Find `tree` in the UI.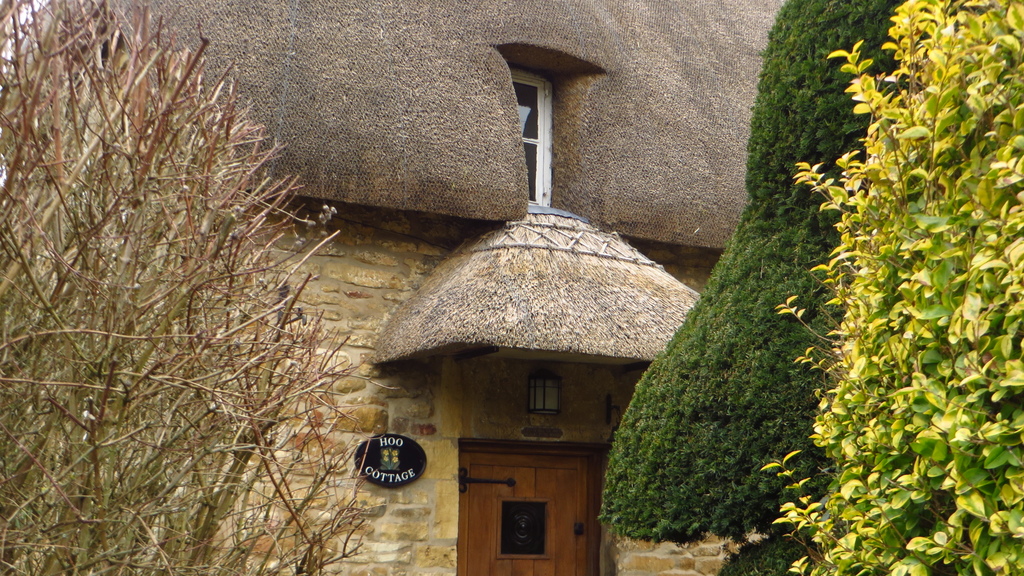
UI element at bbox=[604, 0, 908, 575].
